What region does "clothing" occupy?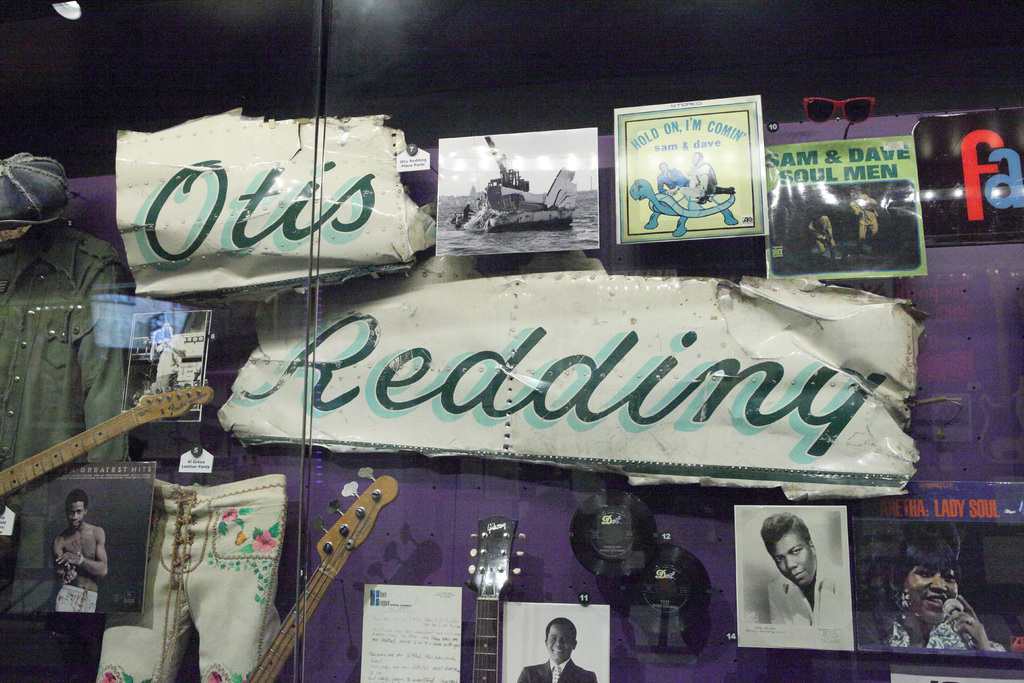
769/555/848/624.
